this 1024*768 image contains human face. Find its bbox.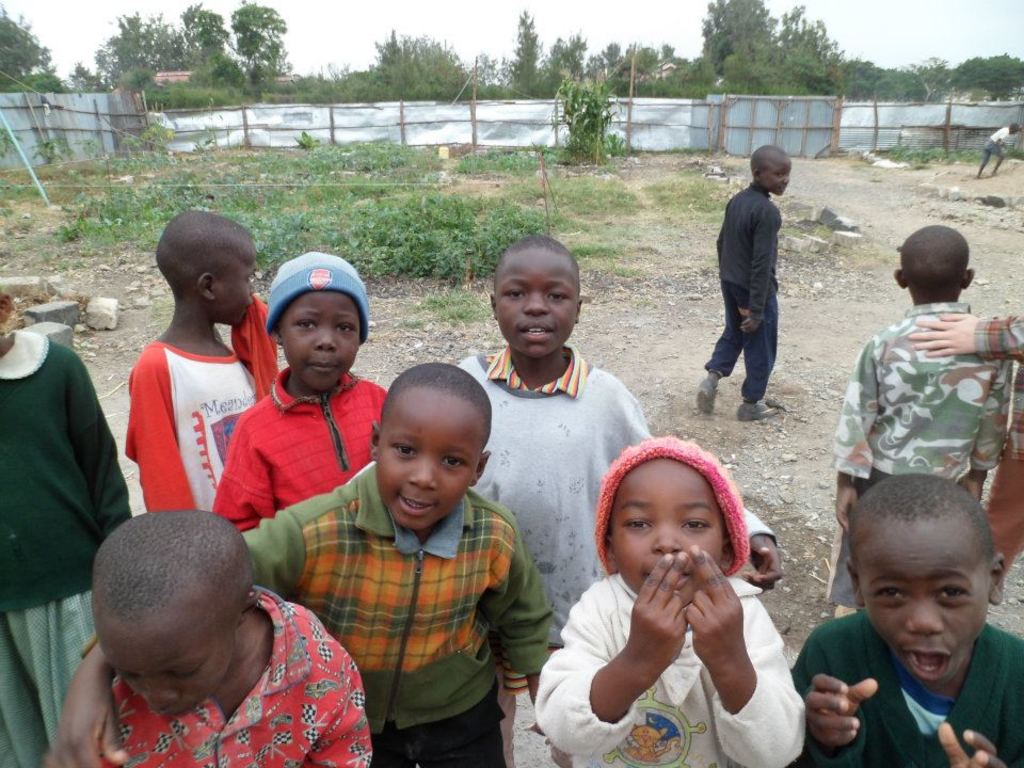
l=766, t=156, r=796, b=201.
